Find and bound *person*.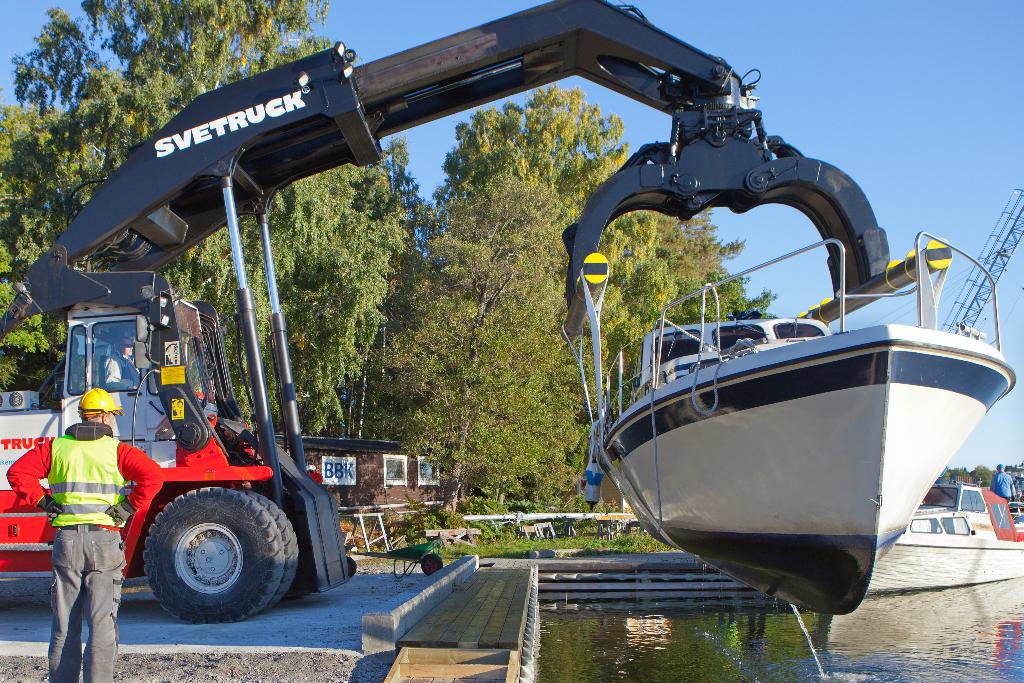
Bound: [988, 463, 1018, 505].
